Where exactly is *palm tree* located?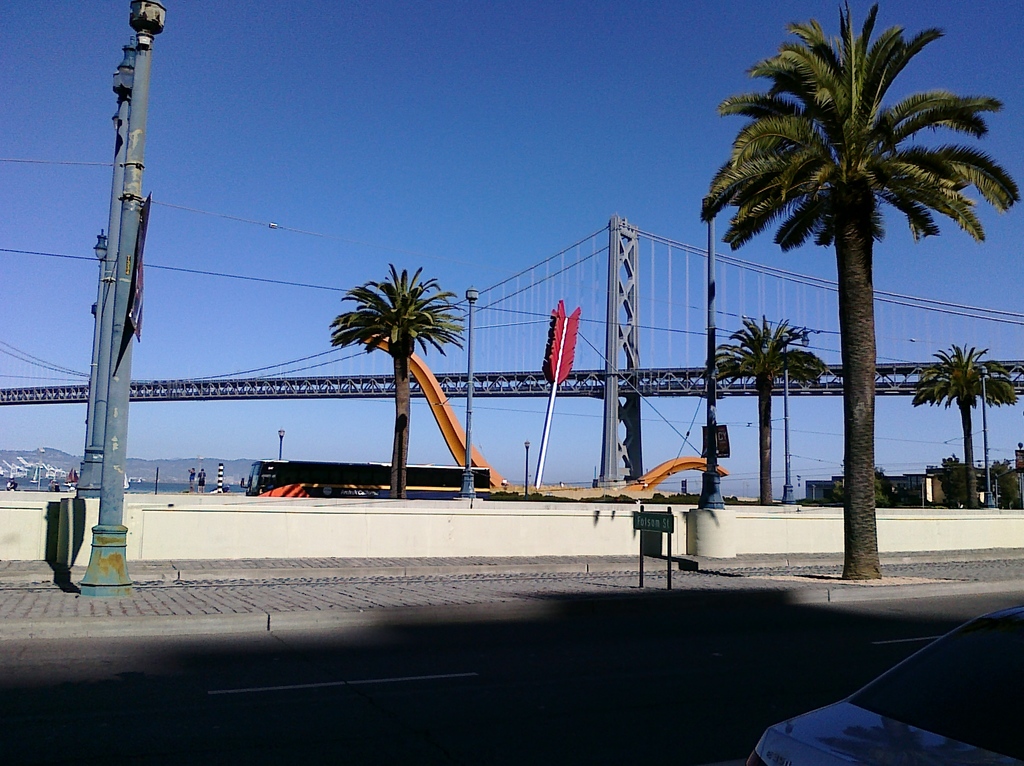
Its bounding box is <region>703, 309, 828, 507</region>.
